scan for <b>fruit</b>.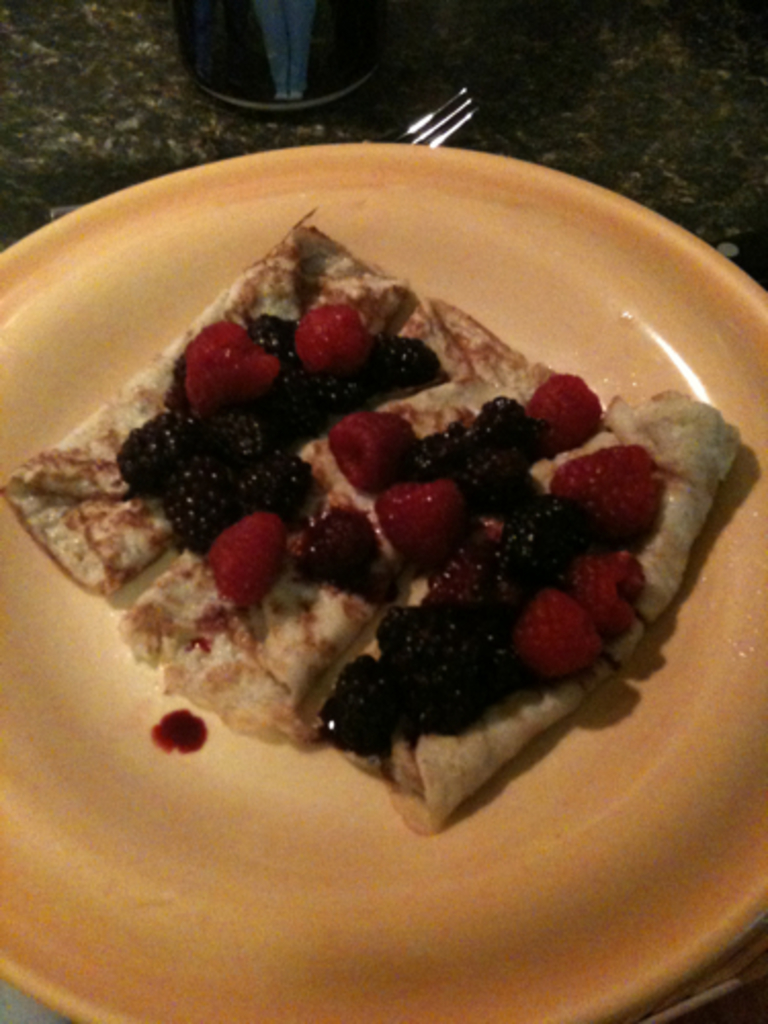
Scan result: 172/317/276/406.
